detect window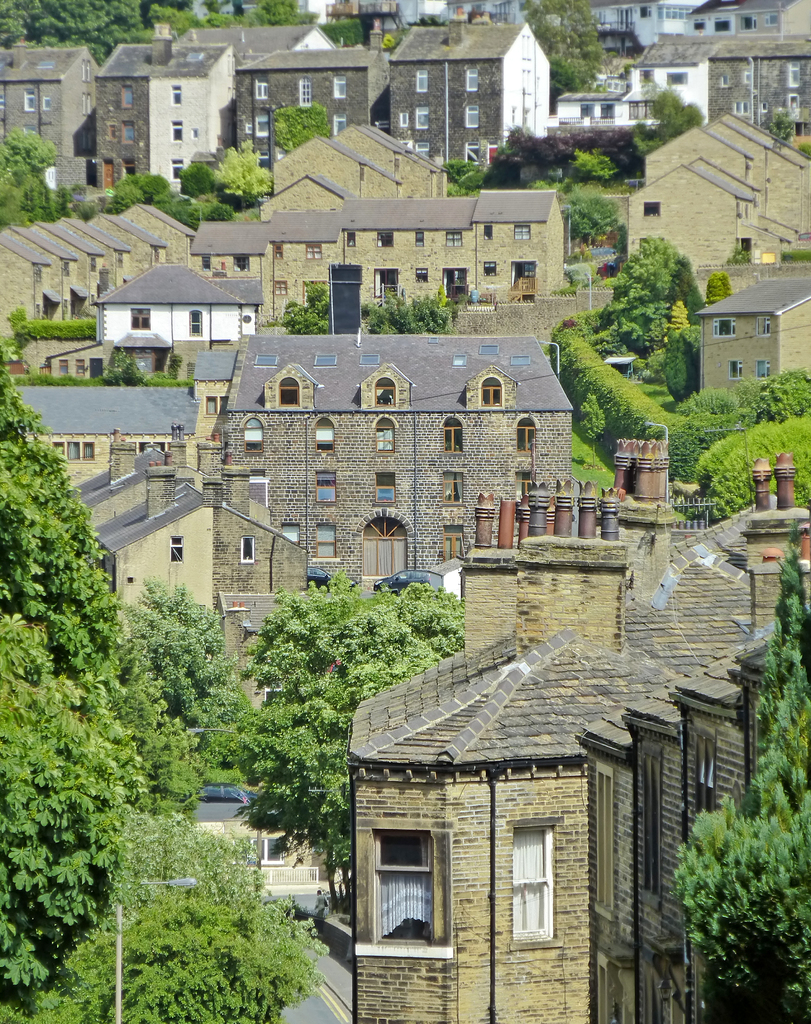
locate(243, 417, 266, 452)
